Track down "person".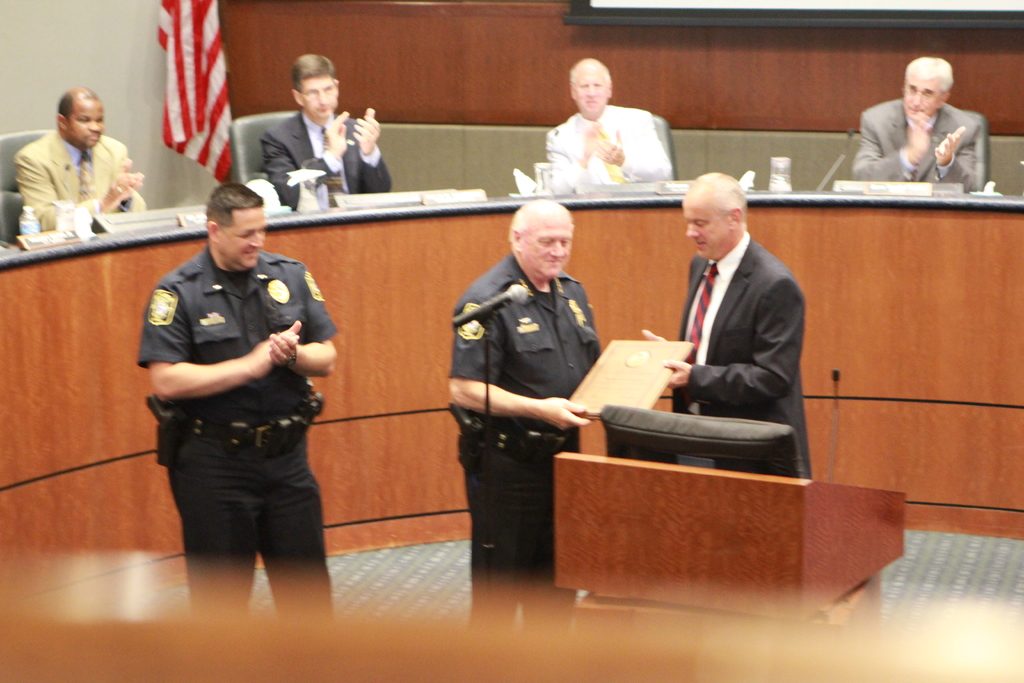
Tracked to pyautogui.locateOnScreen(445, 195, 601, 624).
